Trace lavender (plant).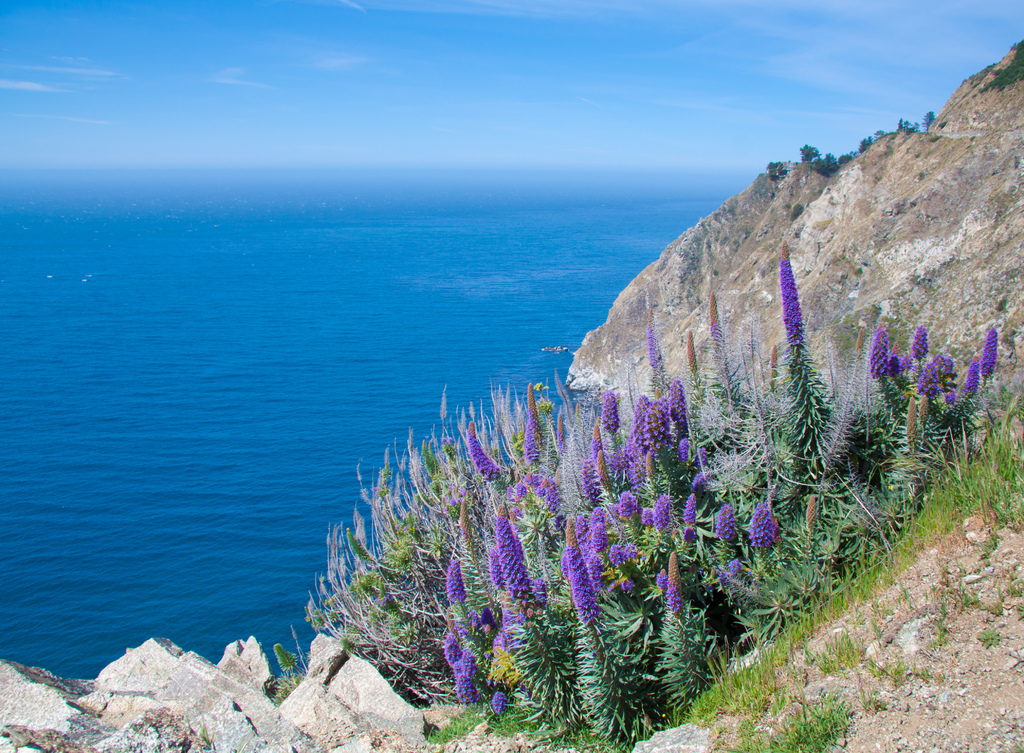
Traced to x1=659 y1=498 x2=671 y2=539.
